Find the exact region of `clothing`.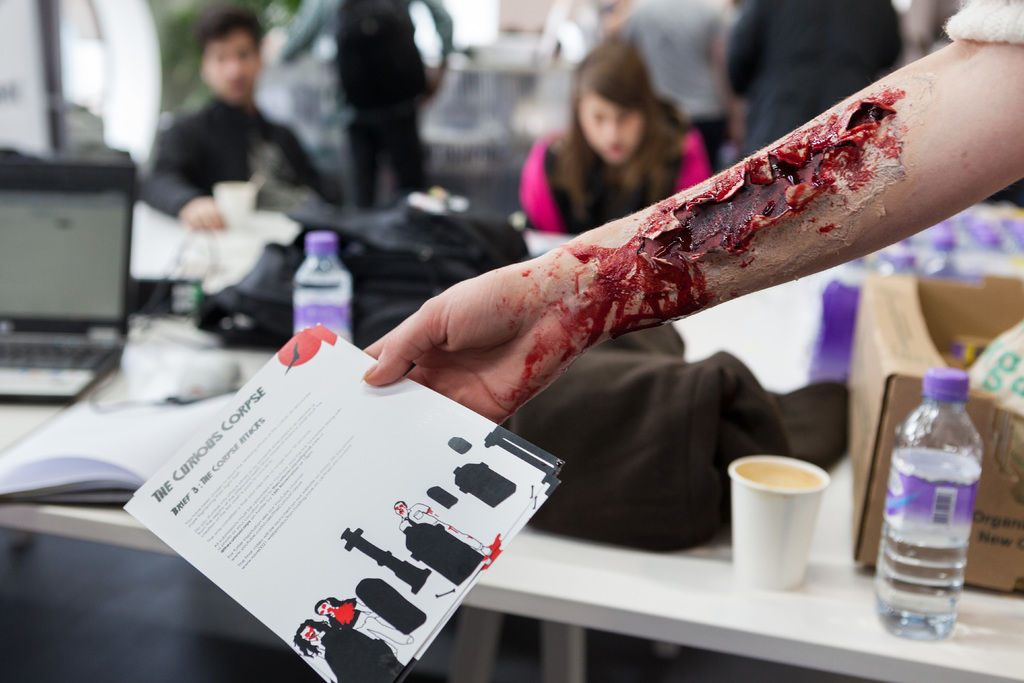
Exact region: detection(942, 0, 1023, 44).
